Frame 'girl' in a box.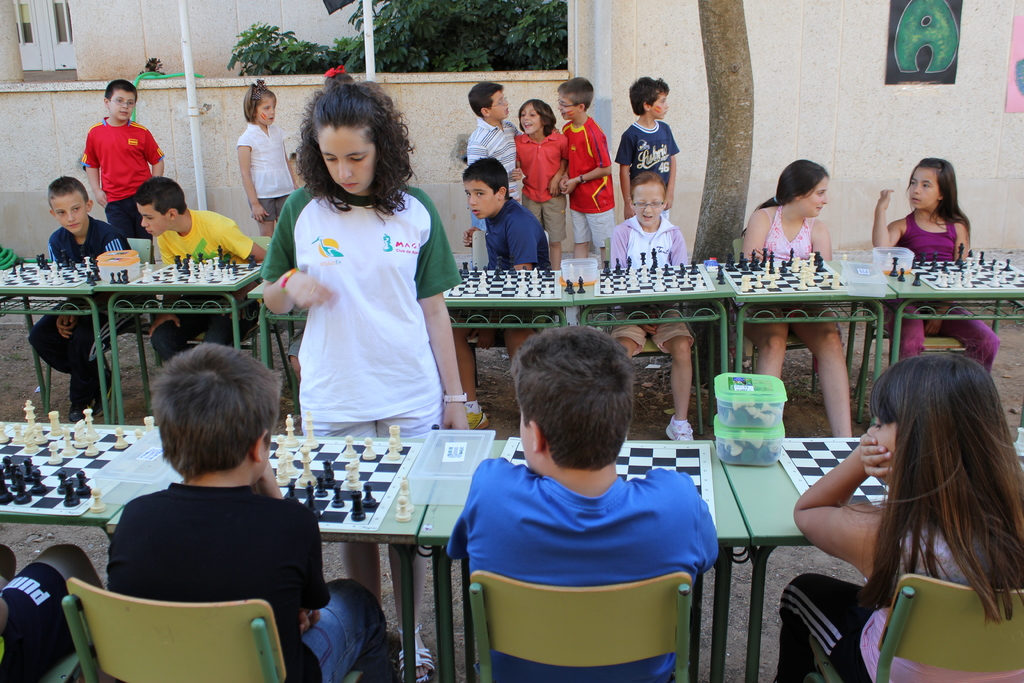
box=[510, 97, 578, 270].
